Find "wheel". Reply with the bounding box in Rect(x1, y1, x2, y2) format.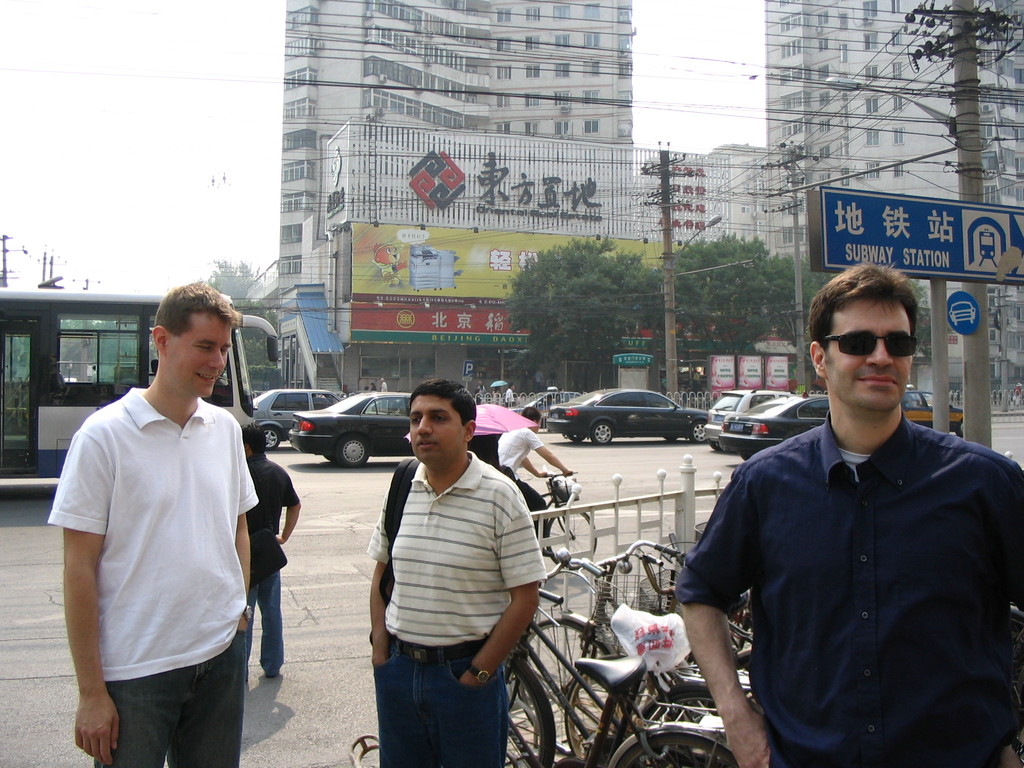
Rect(605, 726, 756, 767).
